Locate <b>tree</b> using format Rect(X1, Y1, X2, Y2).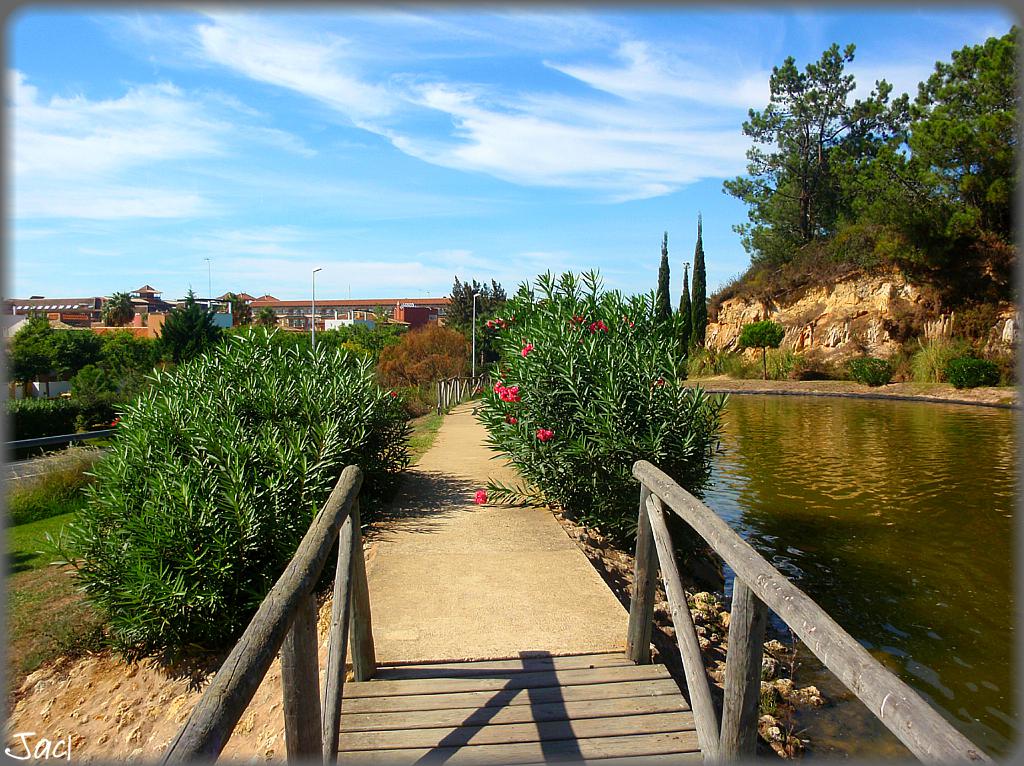
Rect(148, 296, 227, 358).
